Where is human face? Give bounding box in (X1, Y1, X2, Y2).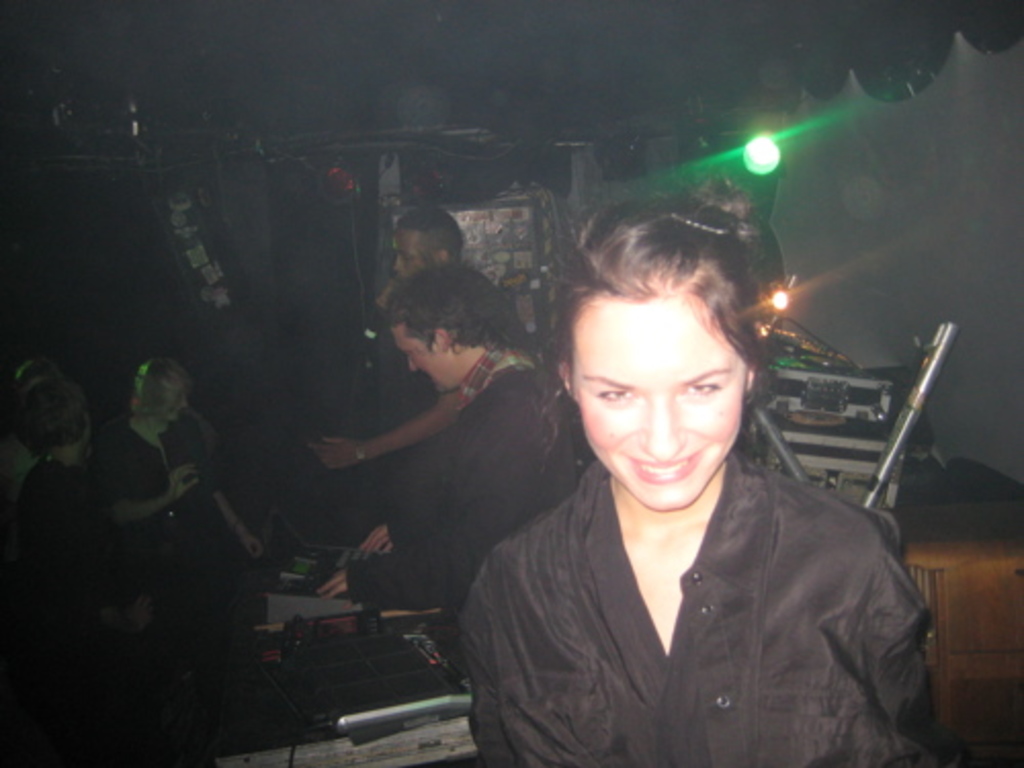
(395, 225, 428, 285).
